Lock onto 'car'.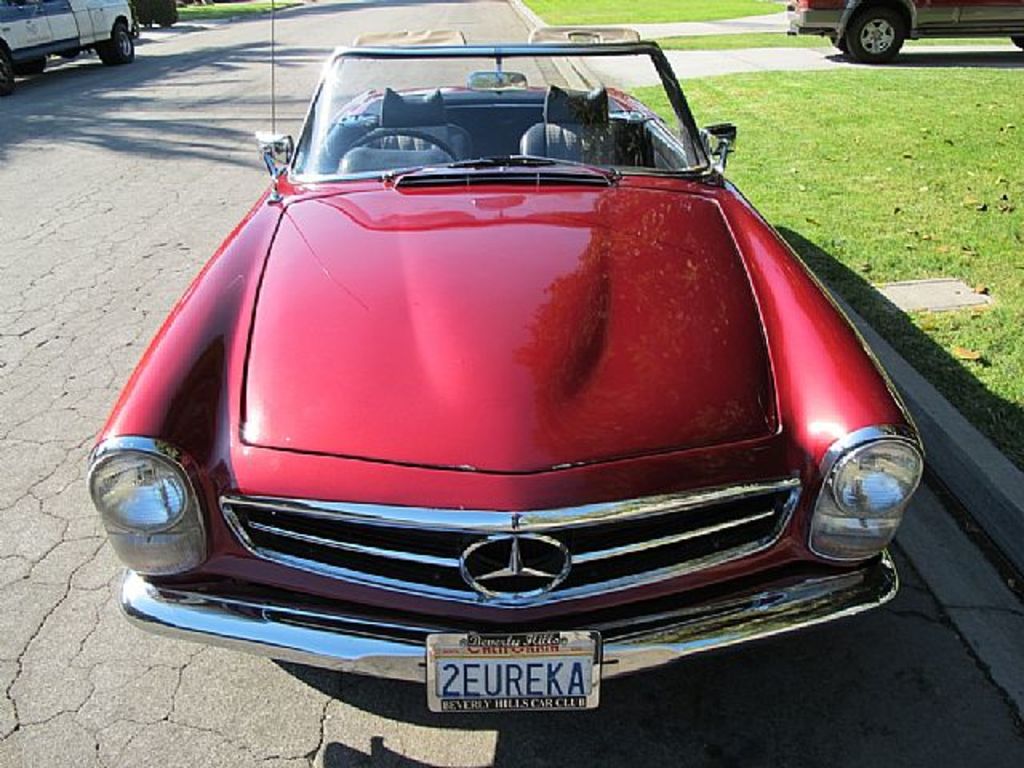
Locked: box=[0, 0, 141, 98].
